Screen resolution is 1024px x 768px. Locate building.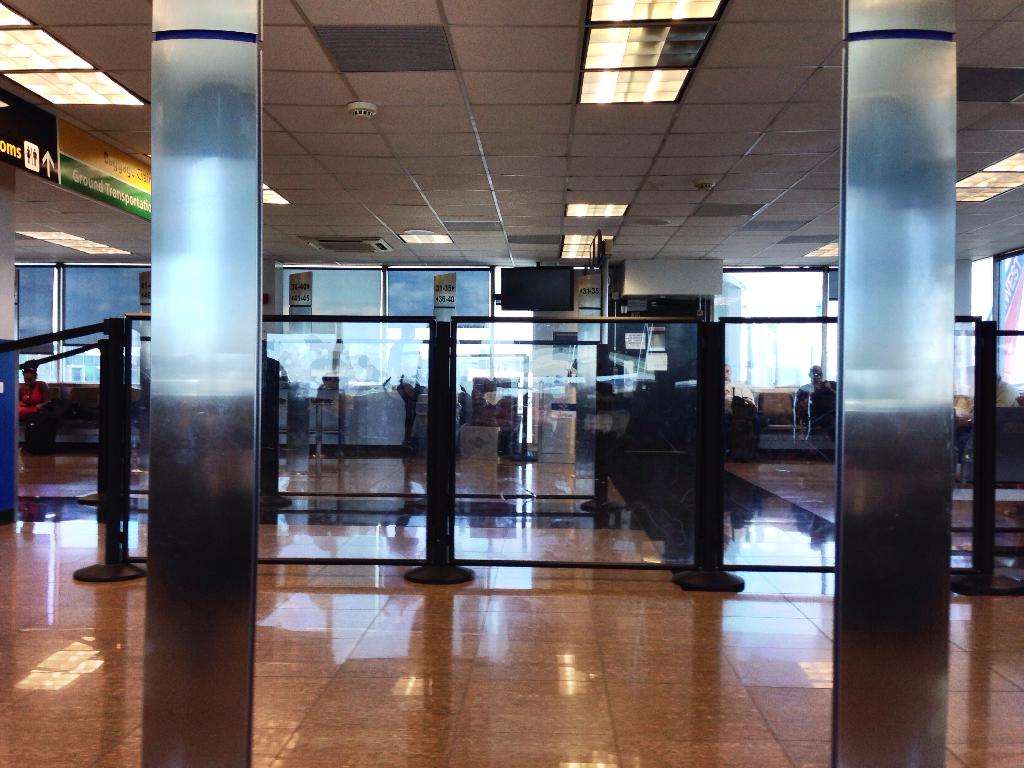
left=0, top=0, right=1023, bottom=767.
